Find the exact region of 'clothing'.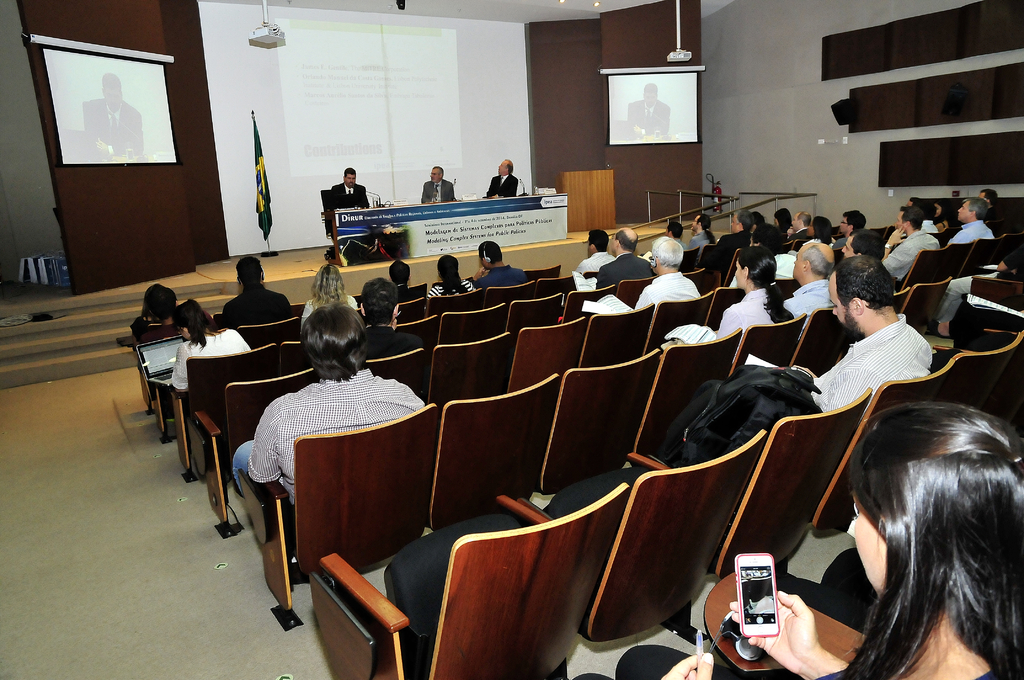
Exact region: left=243, top=353, right=421, bottom=529.
